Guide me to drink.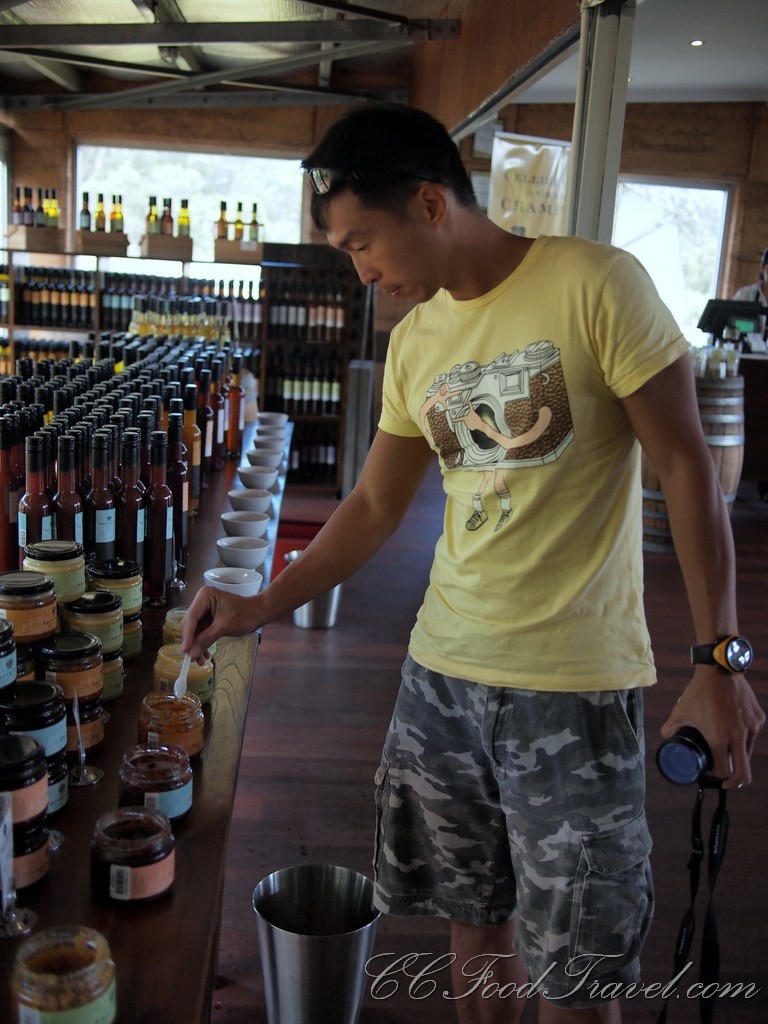
Guidance: (x1=236, y1=455, x2=280, y2=486).
